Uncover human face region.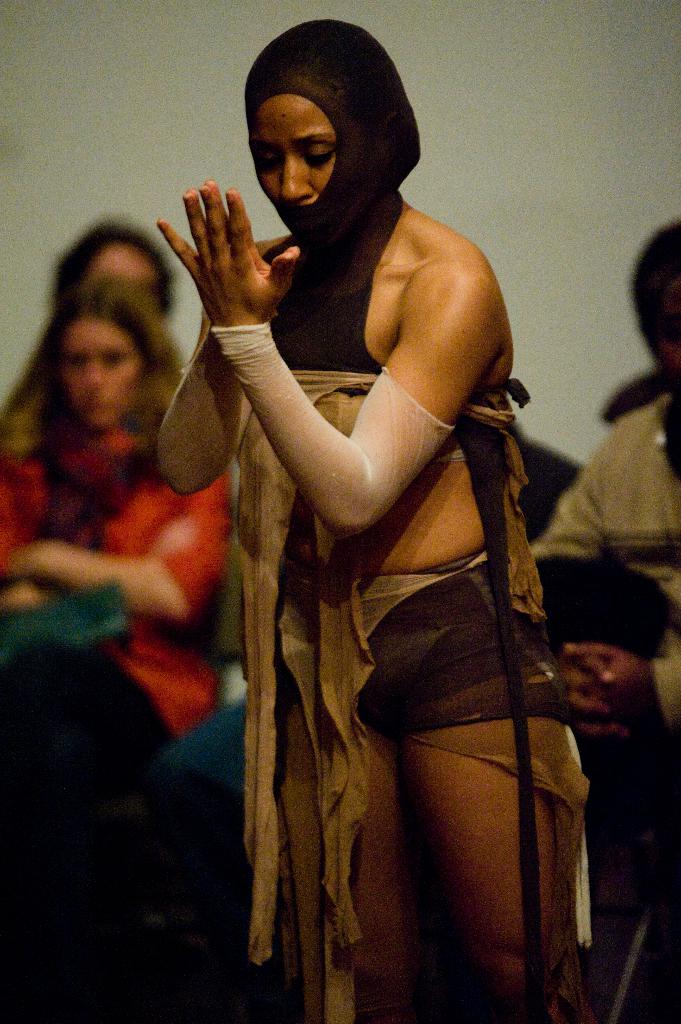
Uncovered: 252:87:328:200.
